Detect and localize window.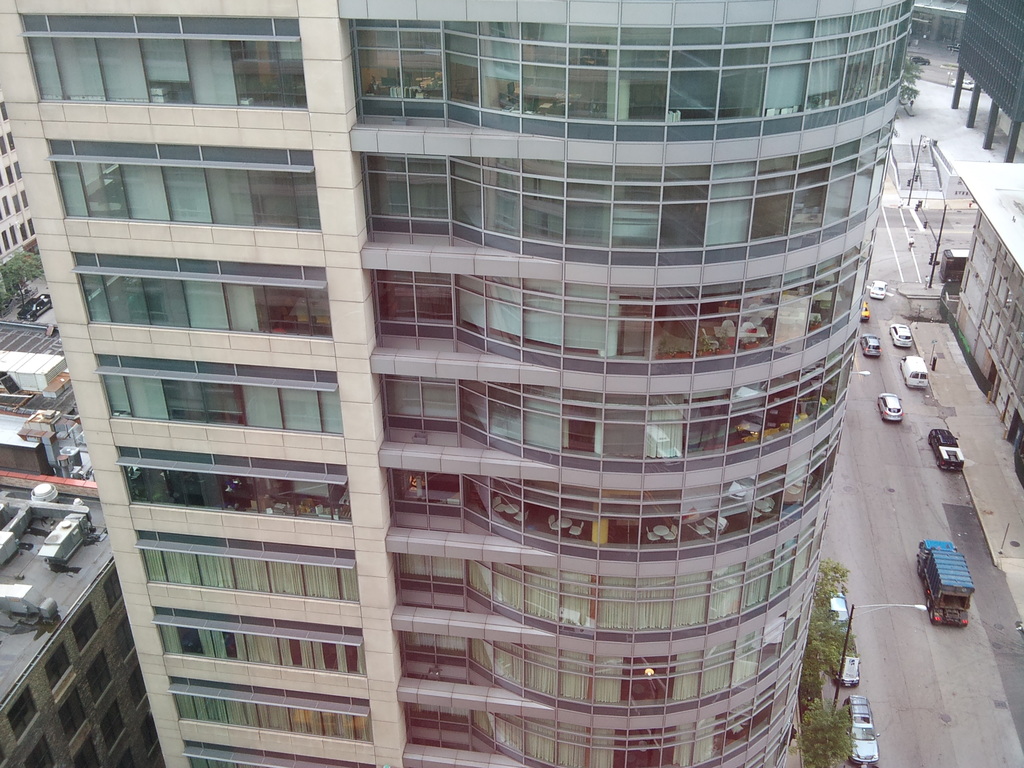
Localized at x1=14, y1=17, x2=307, y2=106.
